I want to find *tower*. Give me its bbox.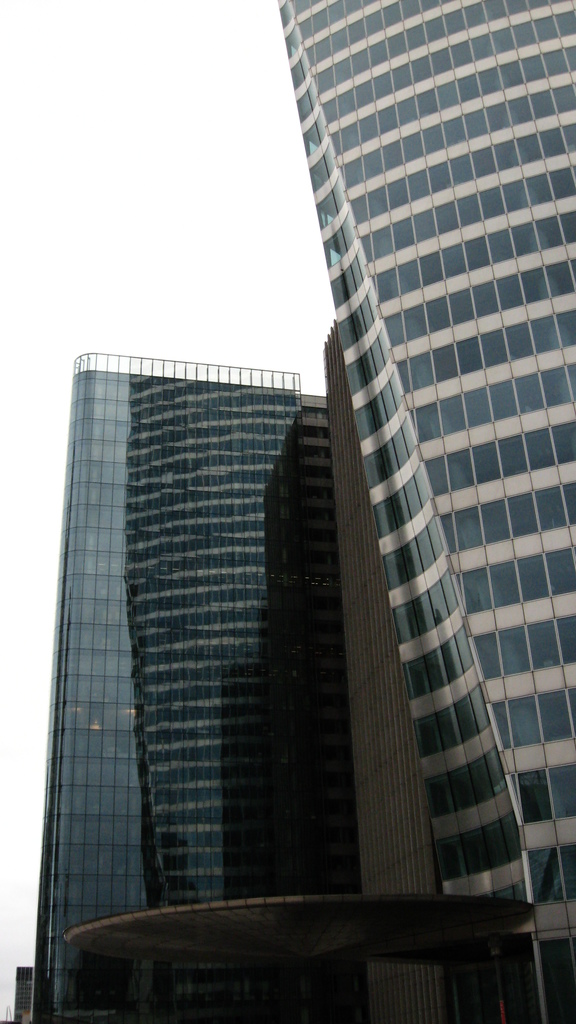
[left=33, top=342, right=381, bottom=1023].
